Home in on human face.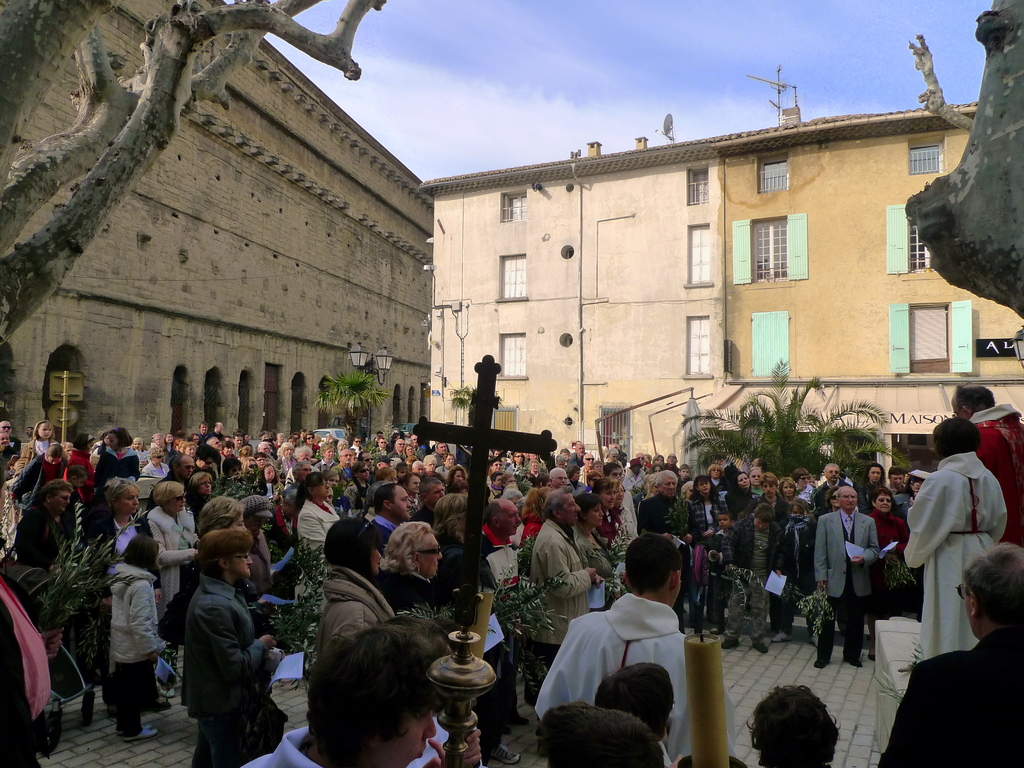
Homed in at bbox(199, 478, 209, 494).
